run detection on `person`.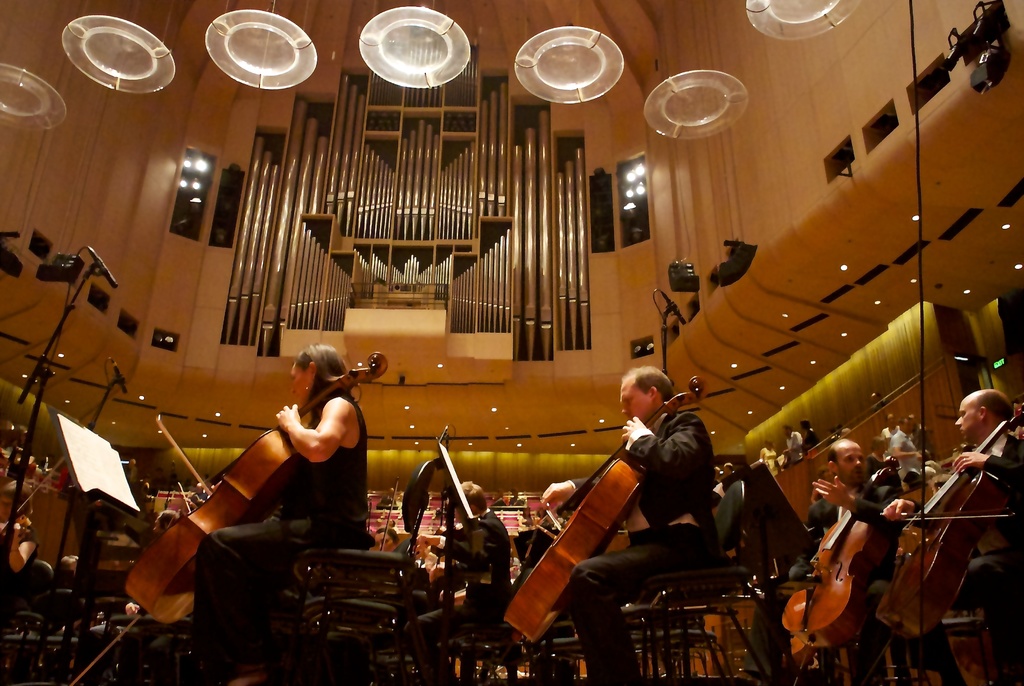
Result: bbox=(513, 504, 561, 585).
